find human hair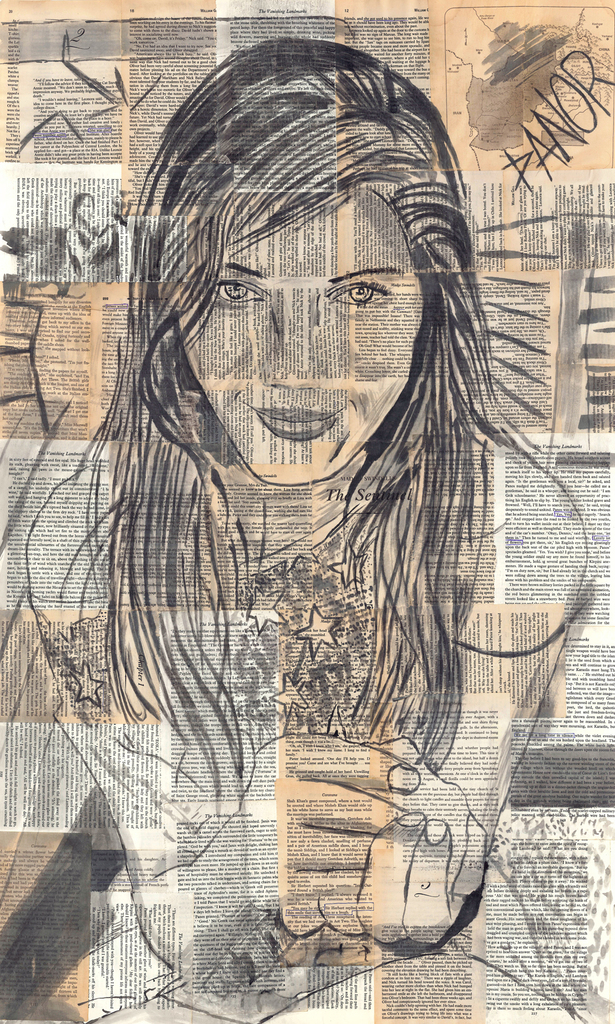
bbox(104, 45, 532, 818)
